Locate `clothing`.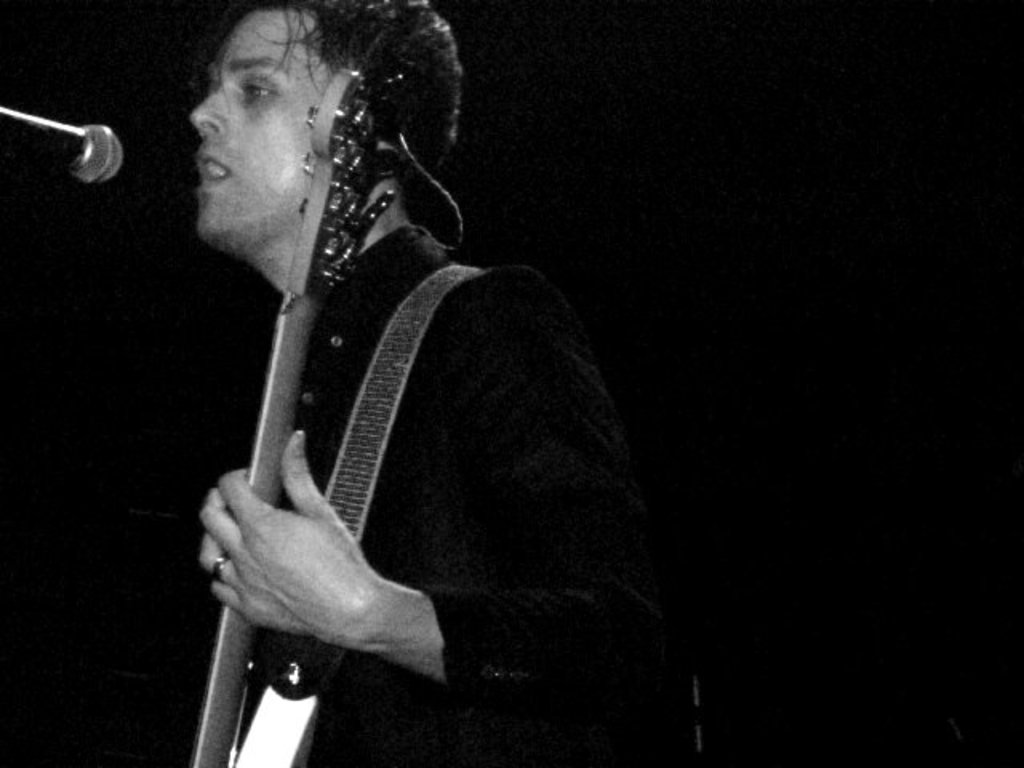
Bounding box: 229,219,686,766.
